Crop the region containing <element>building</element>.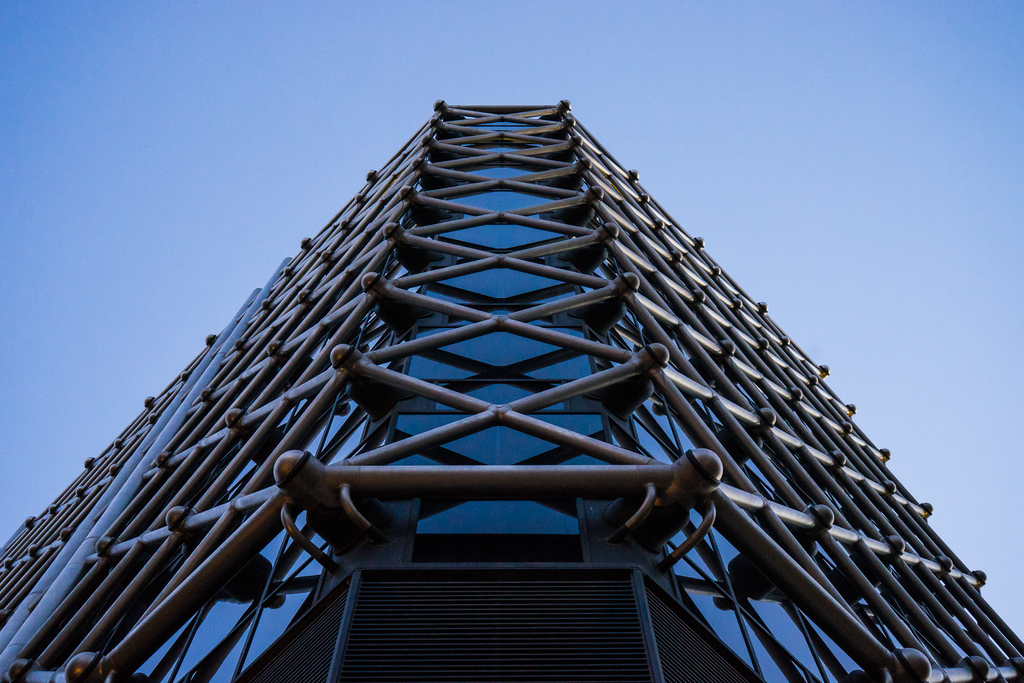
Crop region: l=0, t=100, r=1023, b=682.
